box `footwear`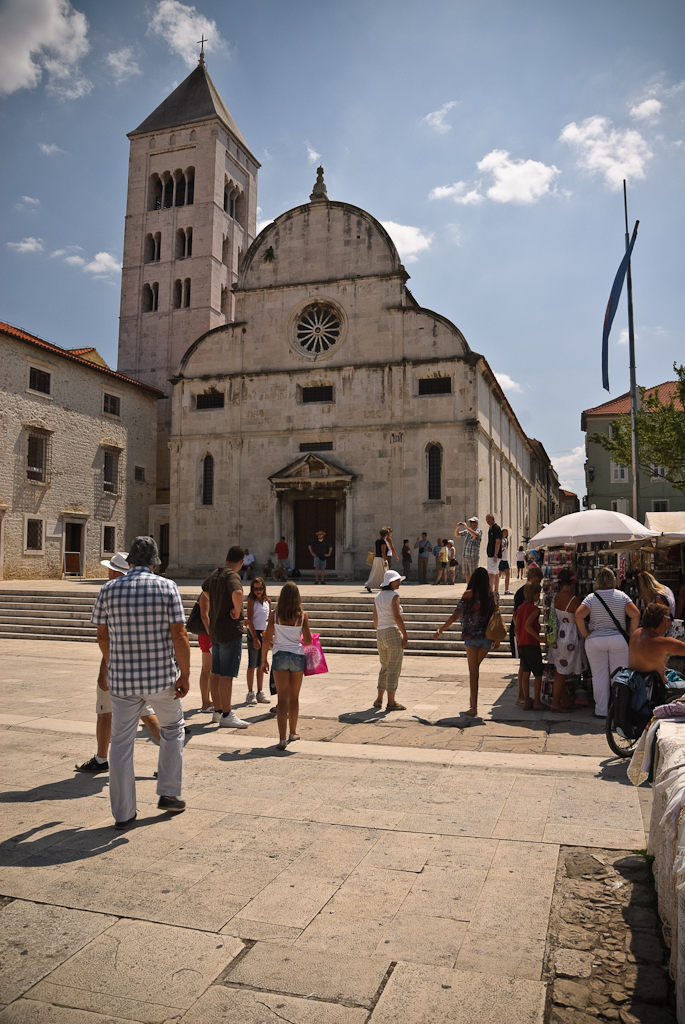
BBox(460, 707, 478, 718)
